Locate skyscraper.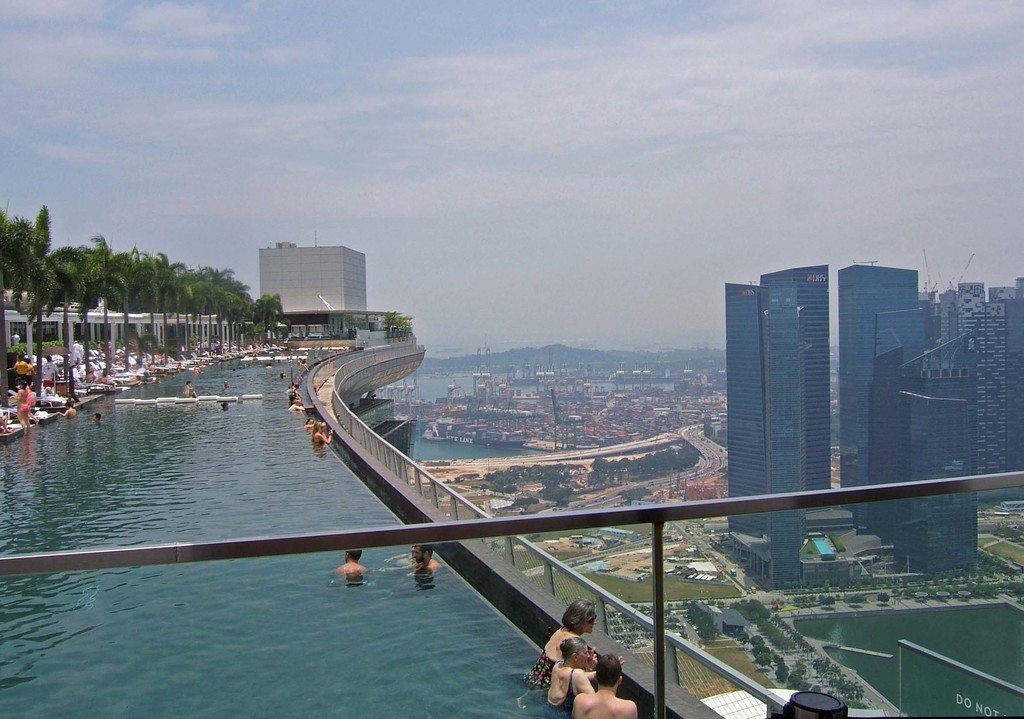
Bounding box: [838,260,916,502].
